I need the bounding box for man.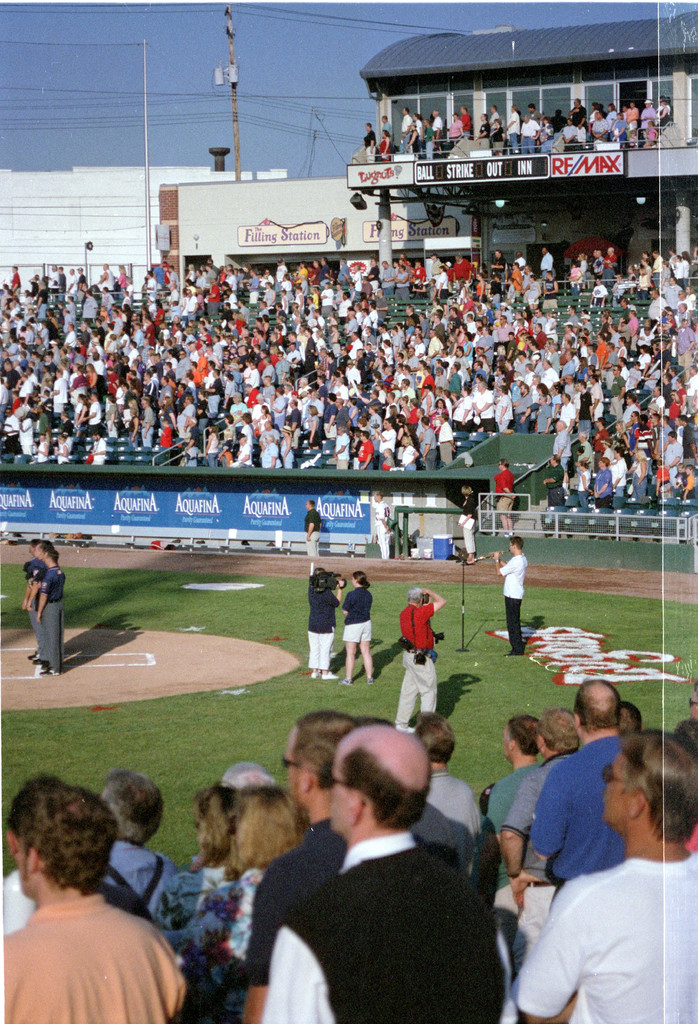
Here it is: bbox(490, 533, 530, 657).
